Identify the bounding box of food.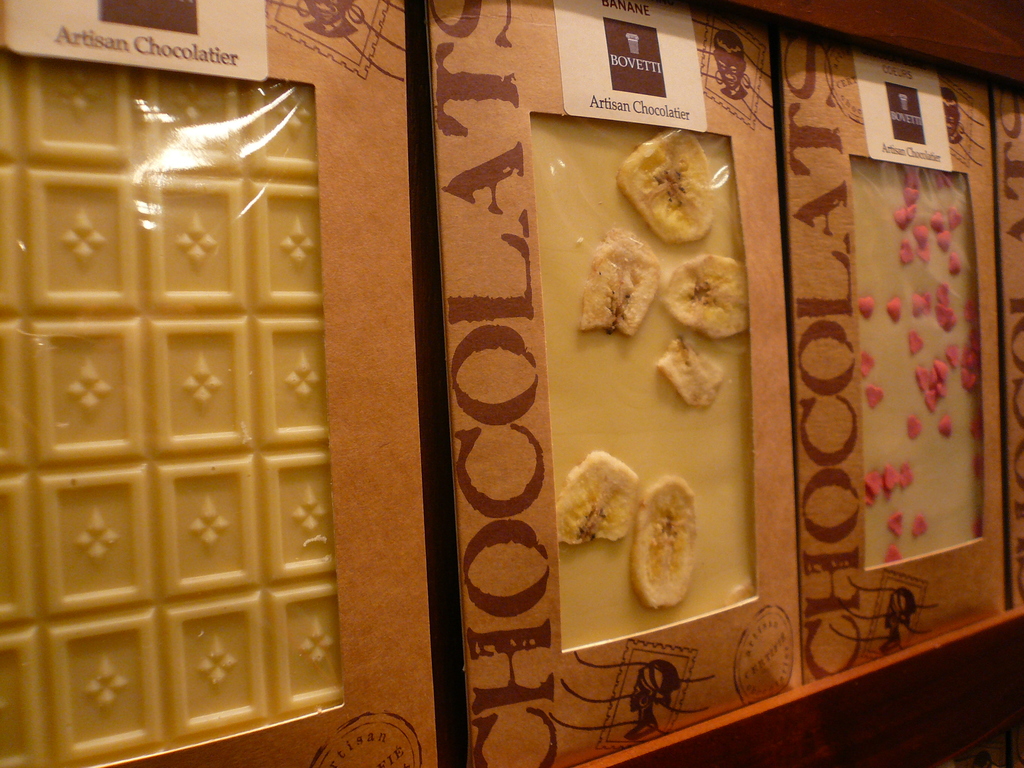
(616, 129, 717, 245).
